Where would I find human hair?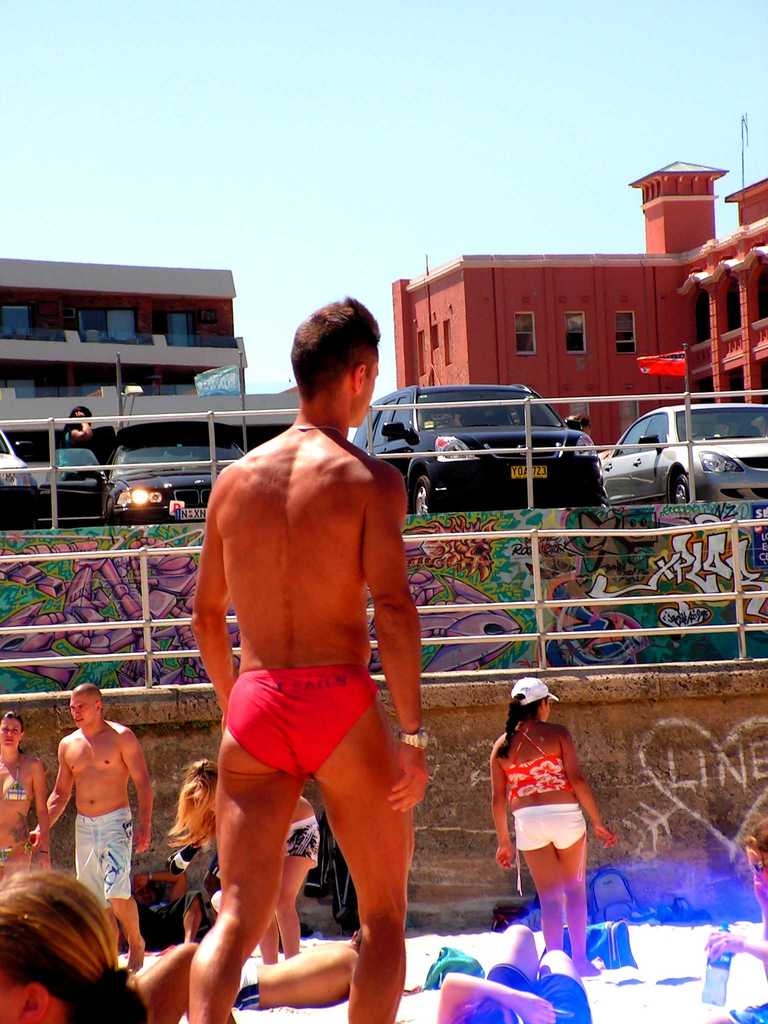
At x1=288, y1=295, x2=384, y2=400.
